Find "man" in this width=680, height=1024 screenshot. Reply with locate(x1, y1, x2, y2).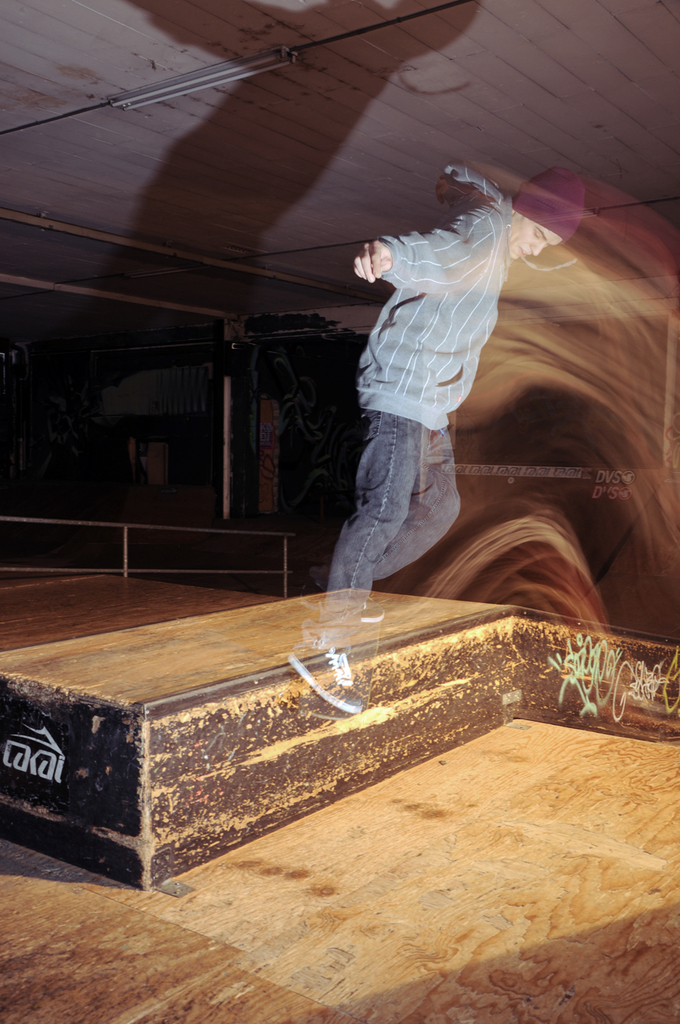
locate(318, 143, 606, 616).
